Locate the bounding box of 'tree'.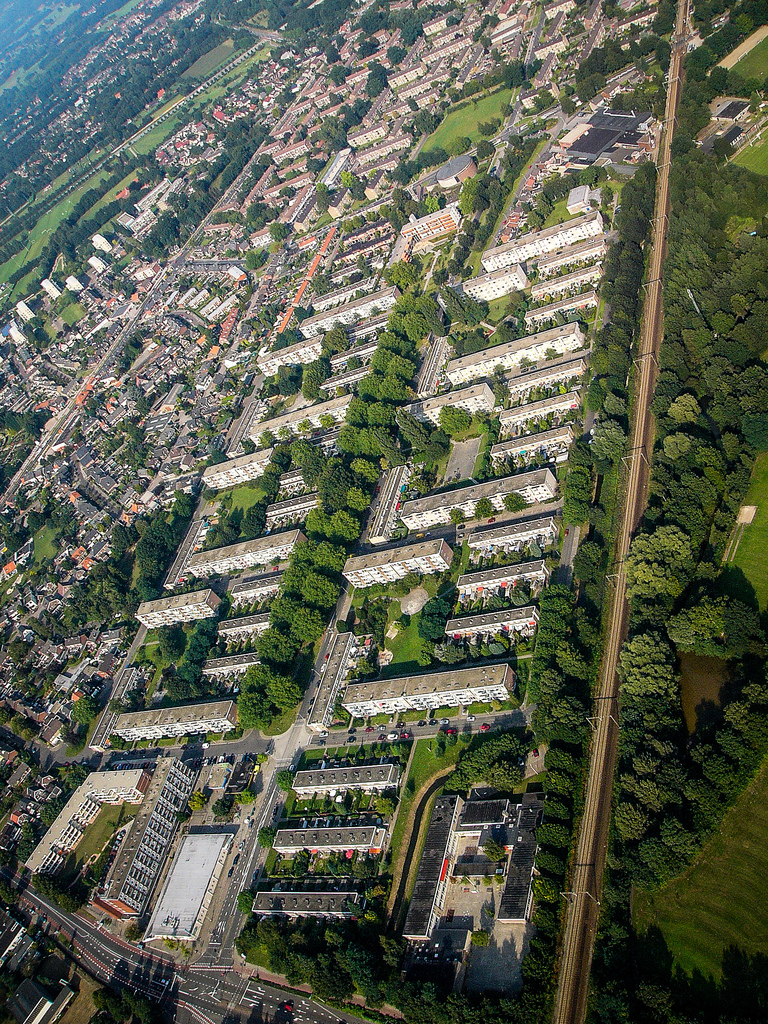
Bounding box: 438, 402, 474, 435.
